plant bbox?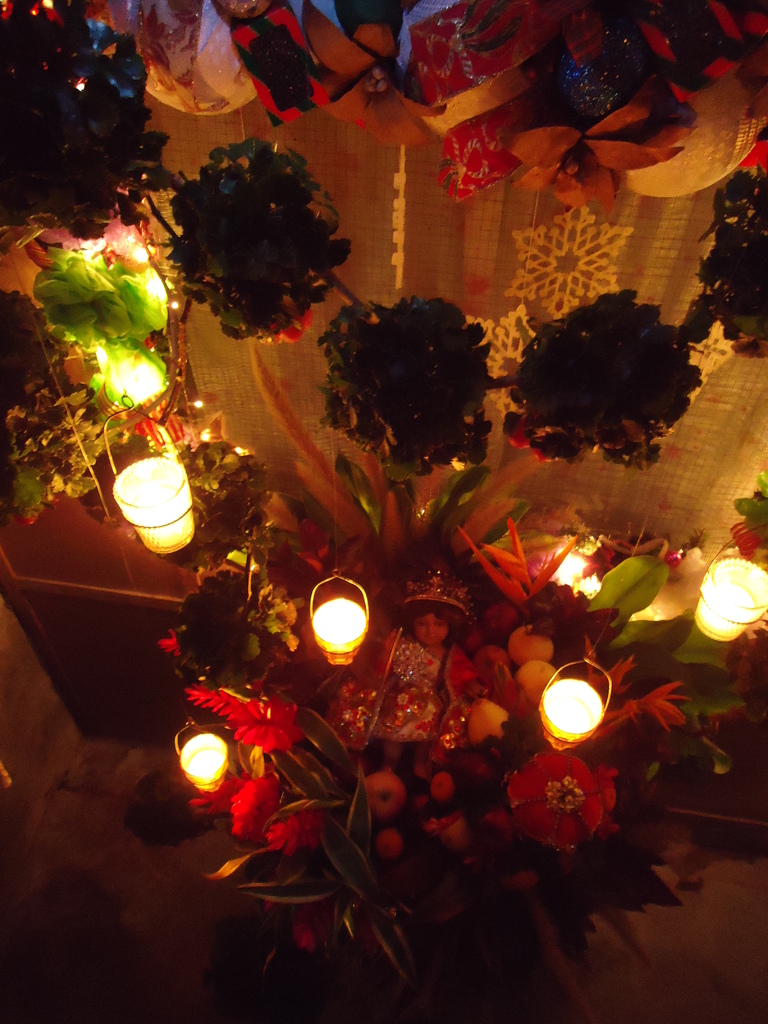
bbox=[322, 447, 530, 599]
